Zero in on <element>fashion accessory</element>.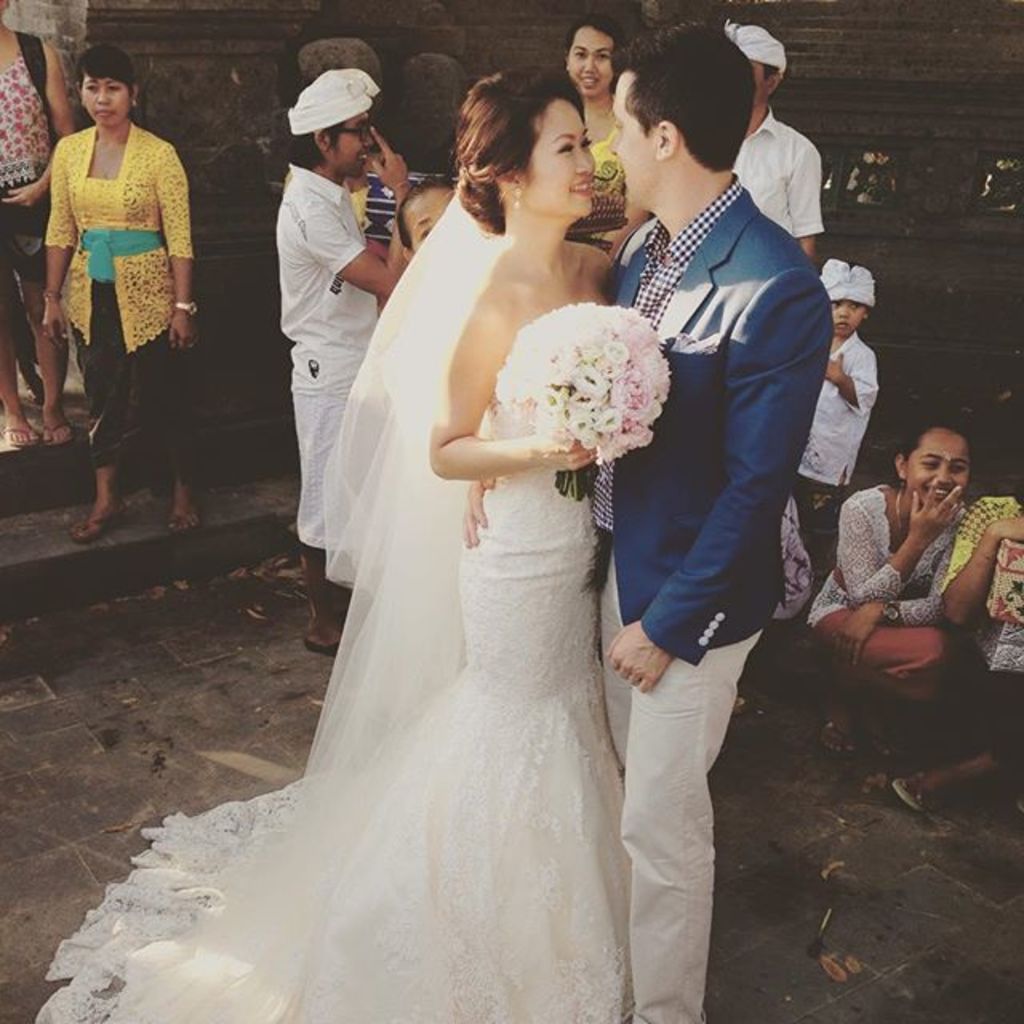
Zeroed in: rect(728, 18, 789, 75).
